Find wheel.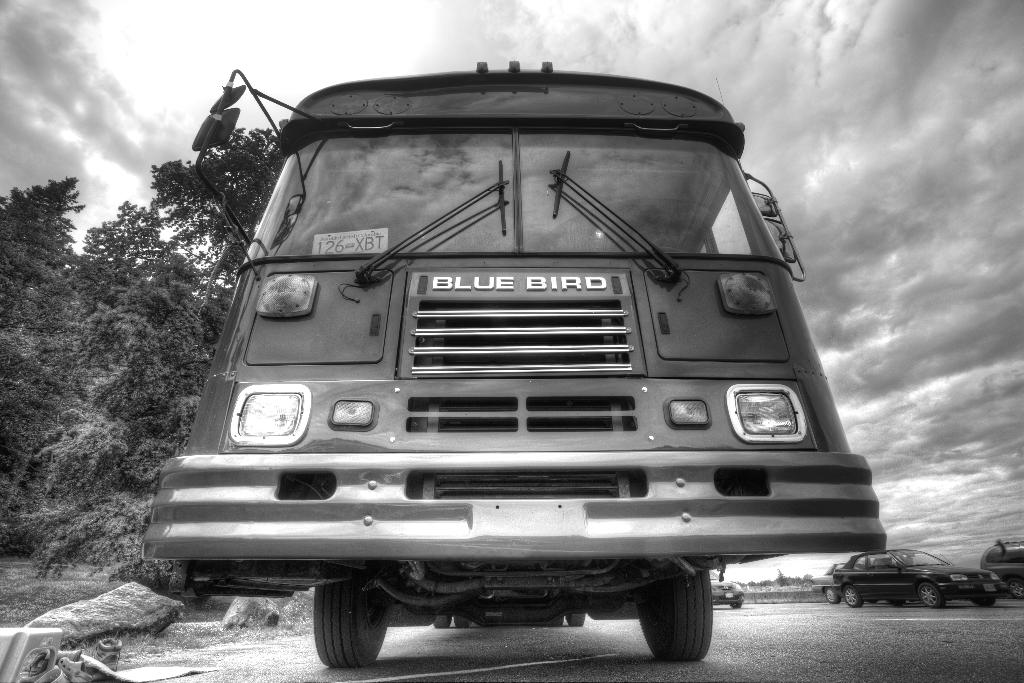
[x1=627, y1=579, x2=720, y2=669].
